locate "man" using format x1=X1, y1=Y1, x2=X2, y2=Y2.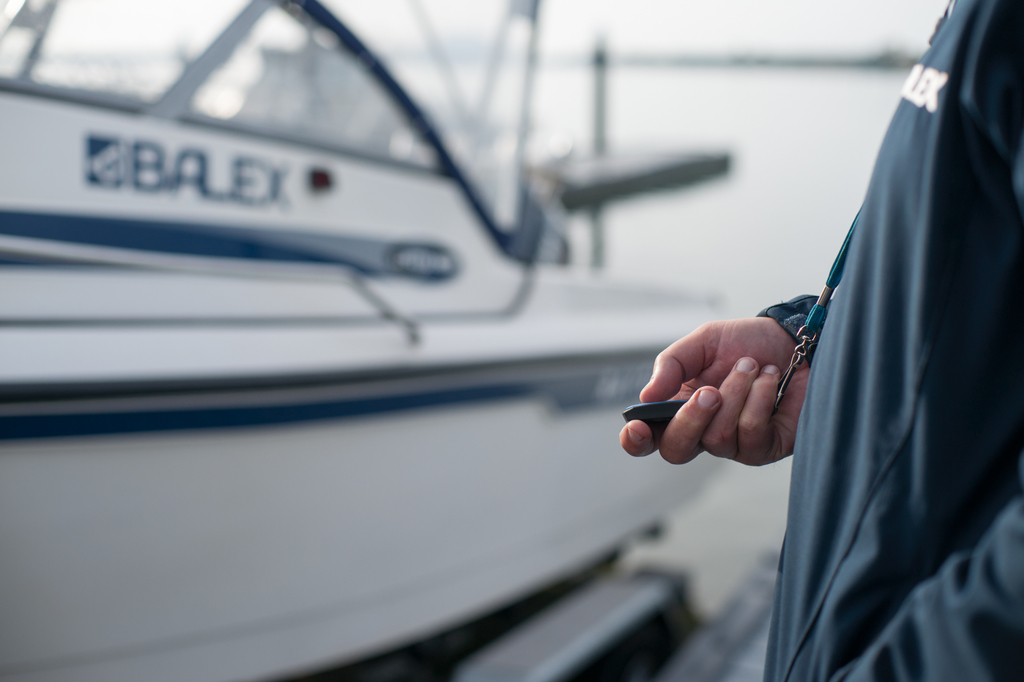
x1=614, y1=0, x2=1023, y2=681.
